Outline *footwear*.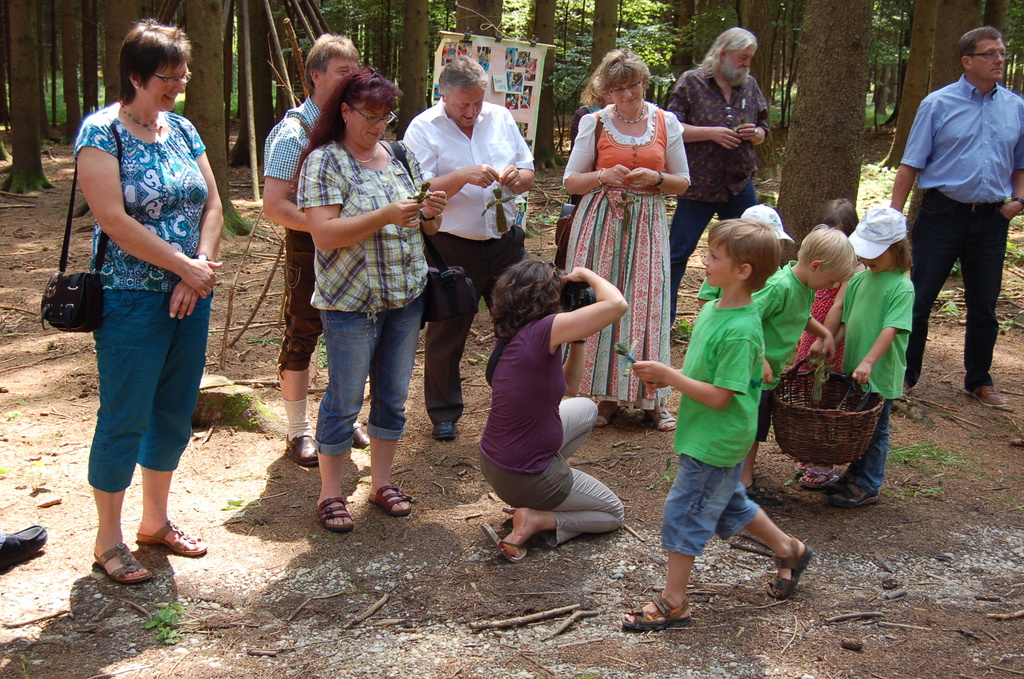
Outline: <region>369, 485, 413, 518</region>.
